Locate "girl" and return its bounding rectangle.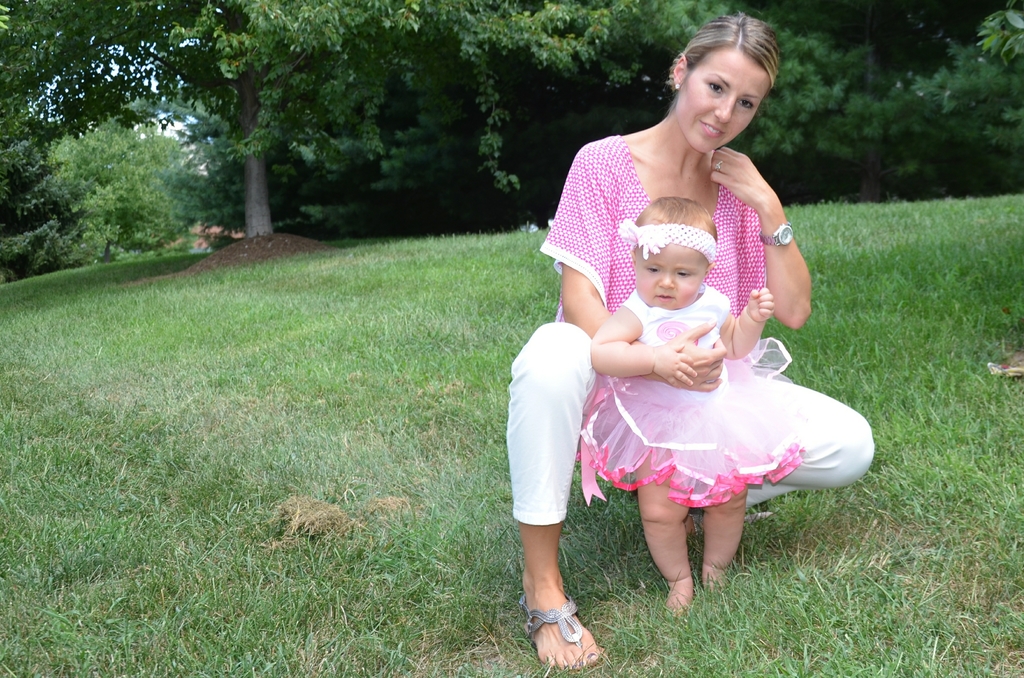
(507,10,883,671).
